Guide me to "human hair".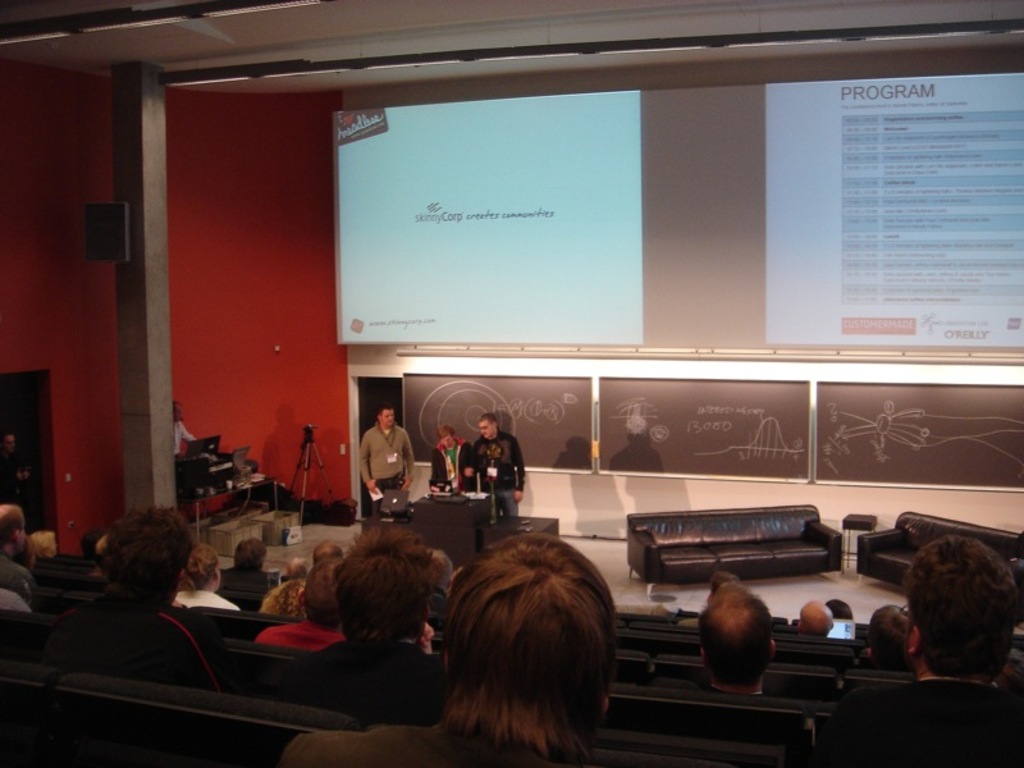
Guidance: 0 507 23 543.
